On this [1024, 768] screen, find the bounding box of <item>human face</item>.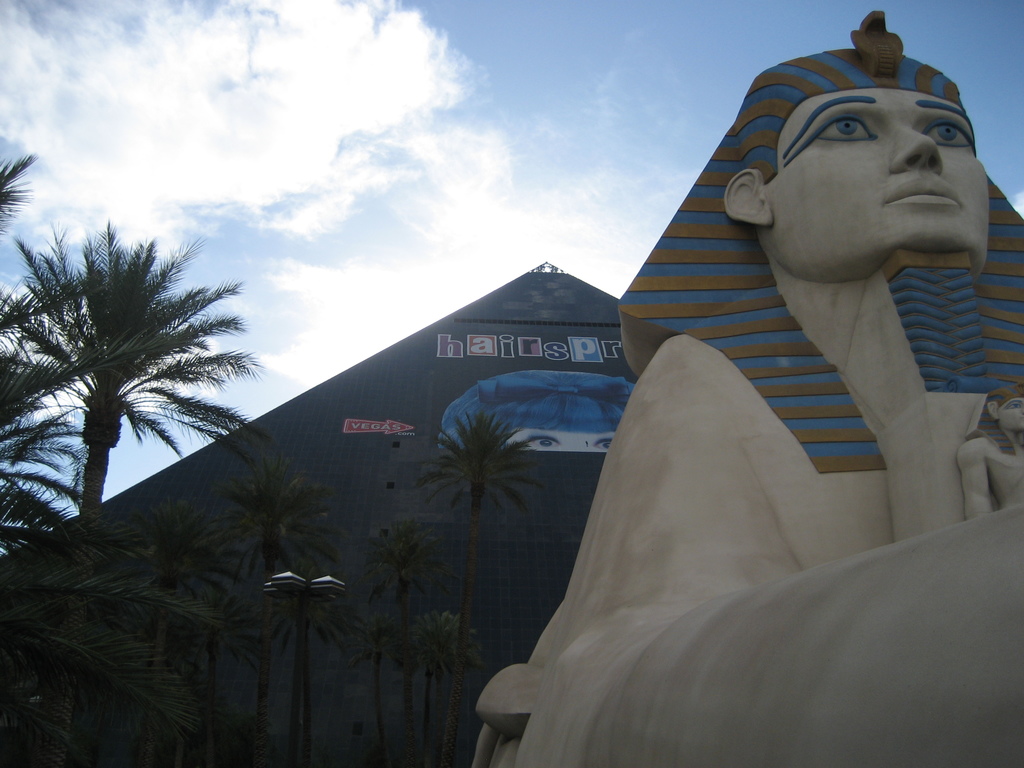
Bounding box: 768,87,989,273.
